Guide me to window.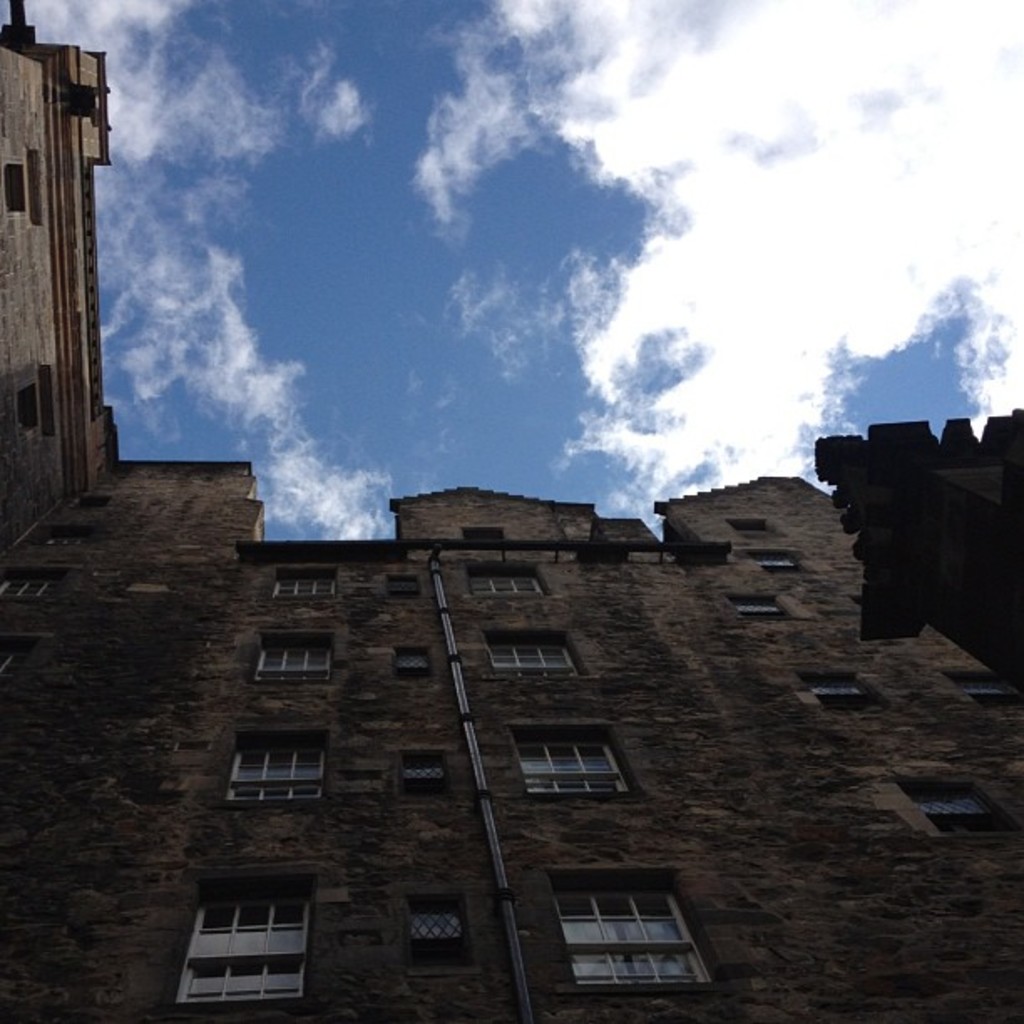
Guidance: [x1=529, y1=867, x2=716, y2=991].
